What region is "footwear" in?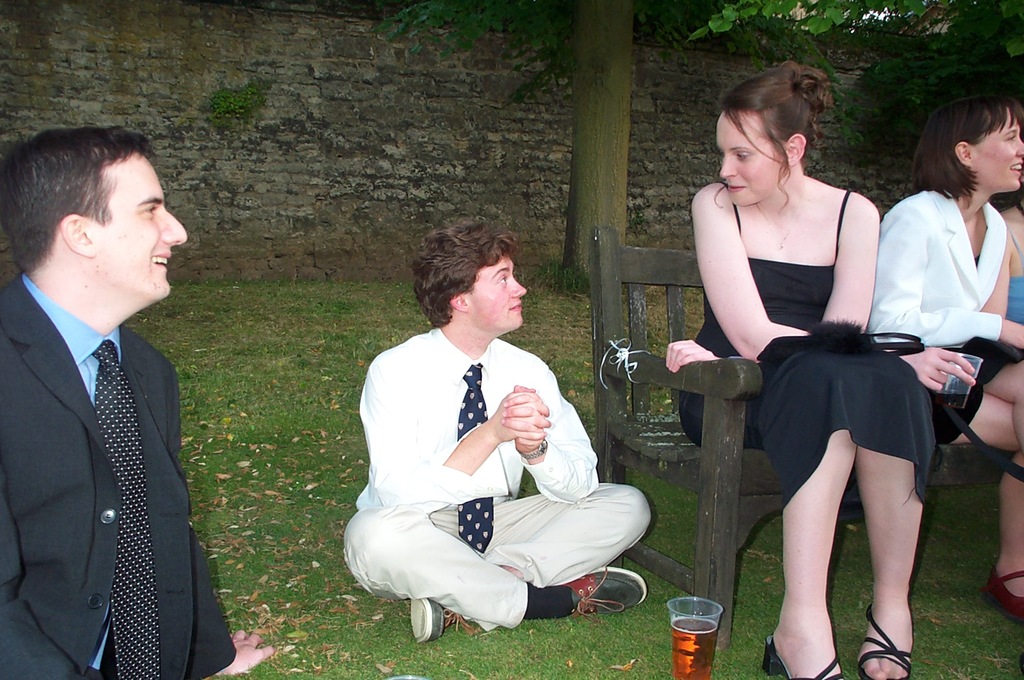
861,605,913,679.
